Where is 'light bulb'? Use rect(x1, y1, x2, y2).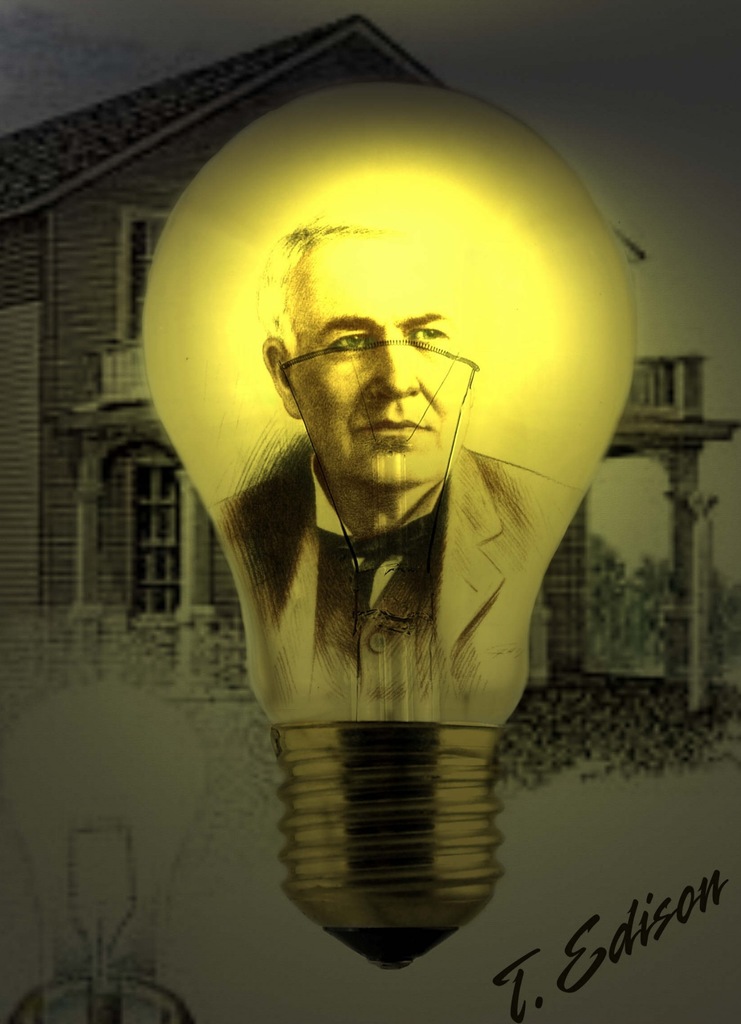
rect(142, 79, 633, 971).
